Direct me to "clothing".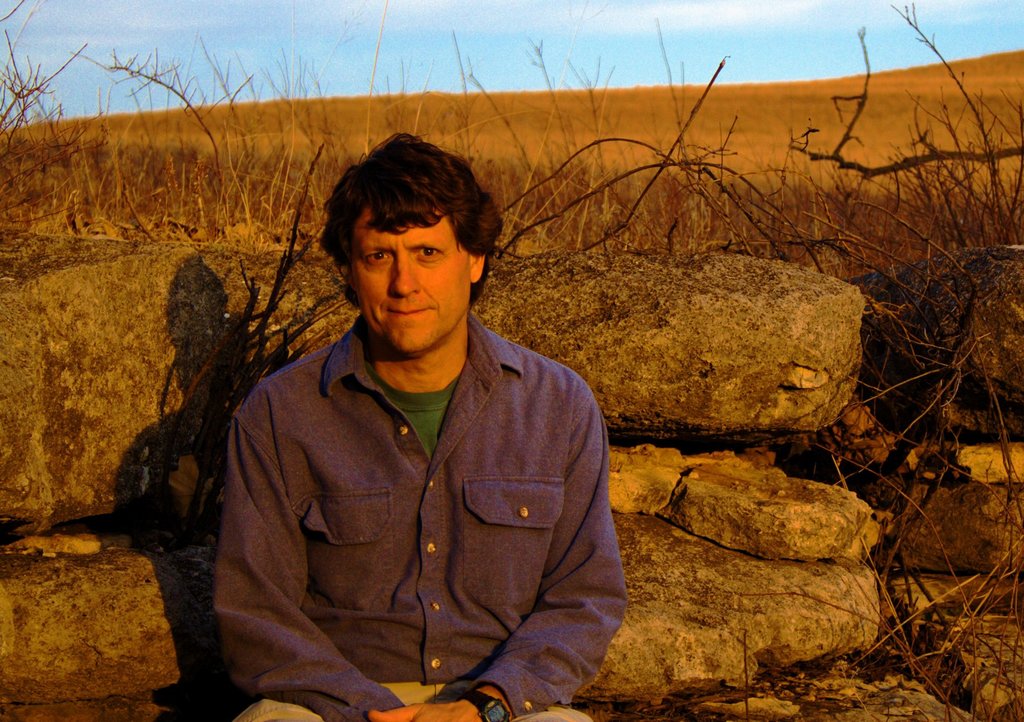
Direction: l=211, t=310, r=625, b=721.
